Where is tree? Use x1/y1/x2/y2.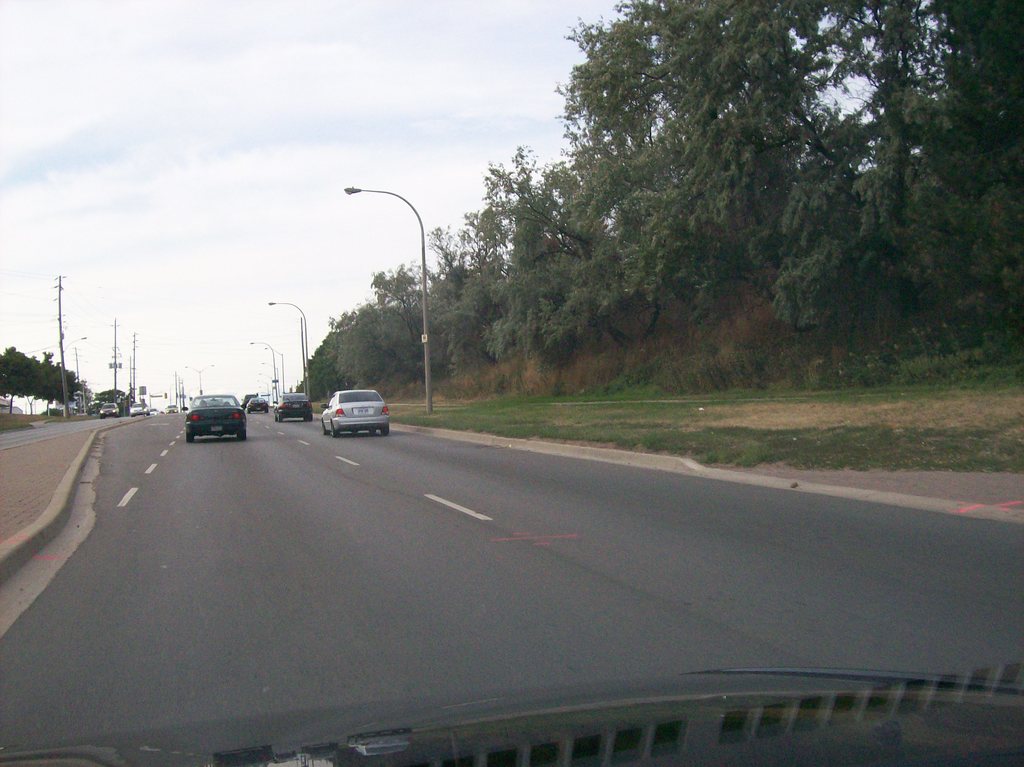
377/270/445/385.
